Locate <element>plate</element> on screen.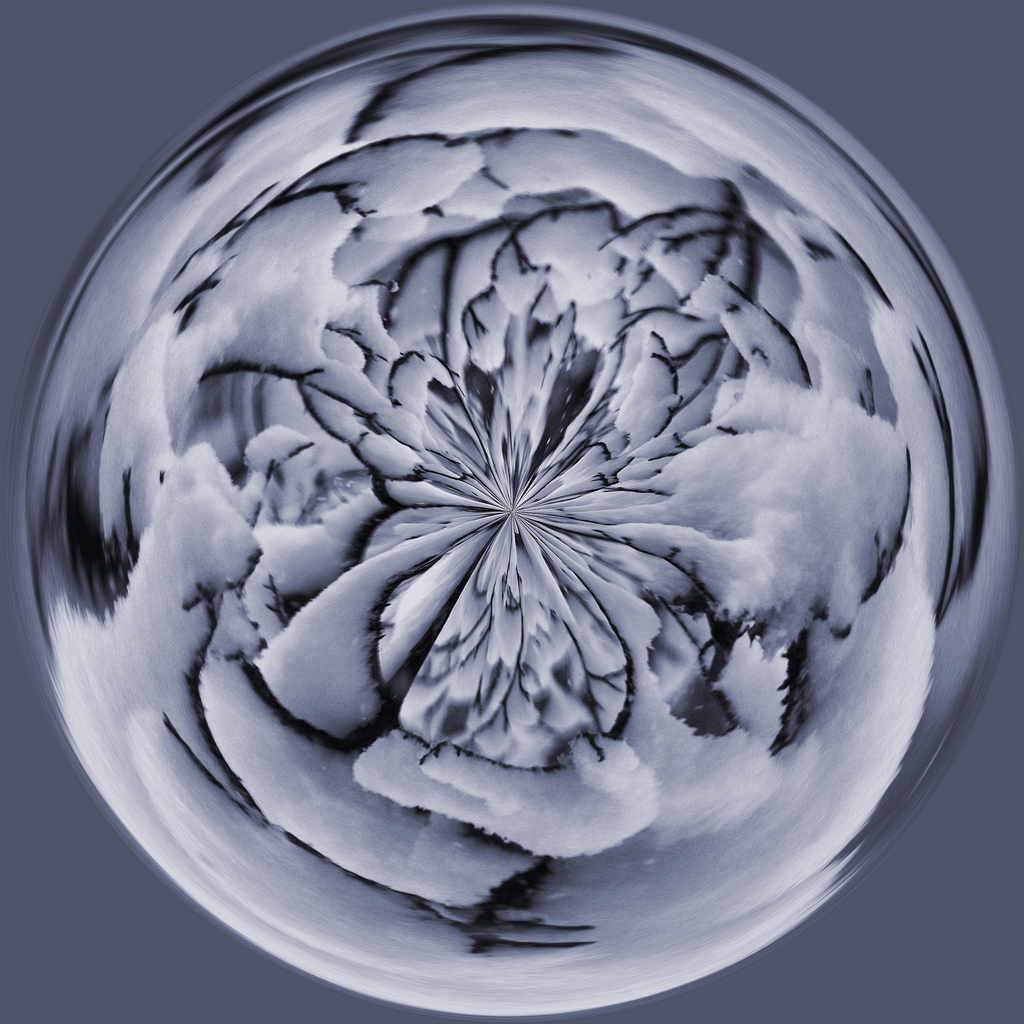
On screen at x1=0, y1=11, x2=1018, y2=1022.
